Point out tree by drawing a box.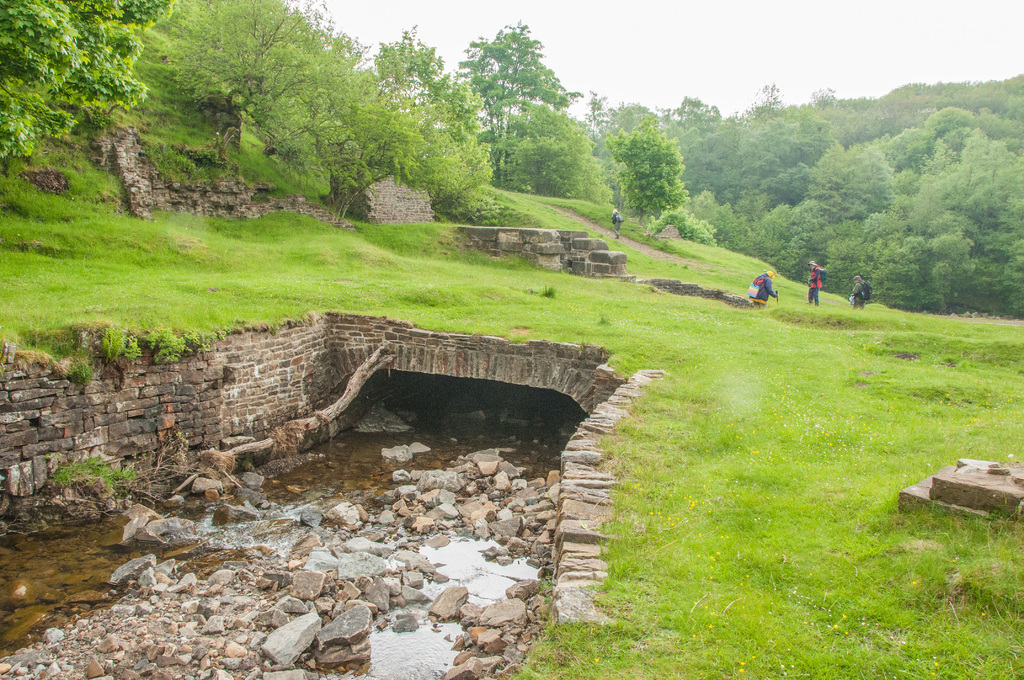
[504, 93, 594, 198].
